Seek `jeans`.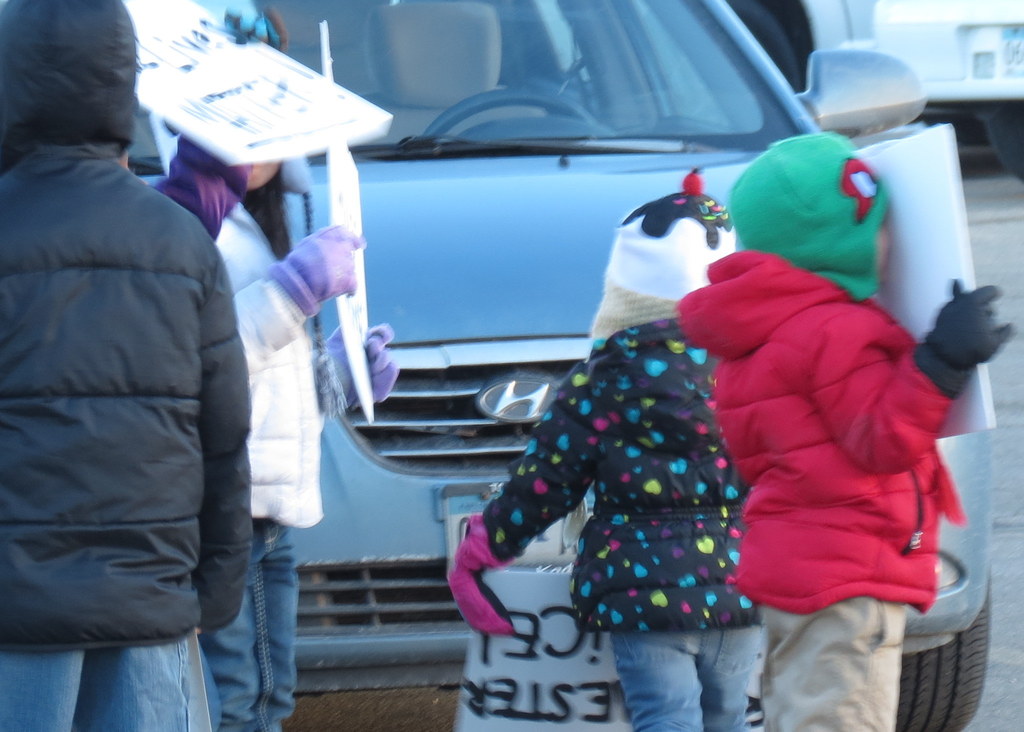
(x1=609, y1=634, x2=759, y2=731).
